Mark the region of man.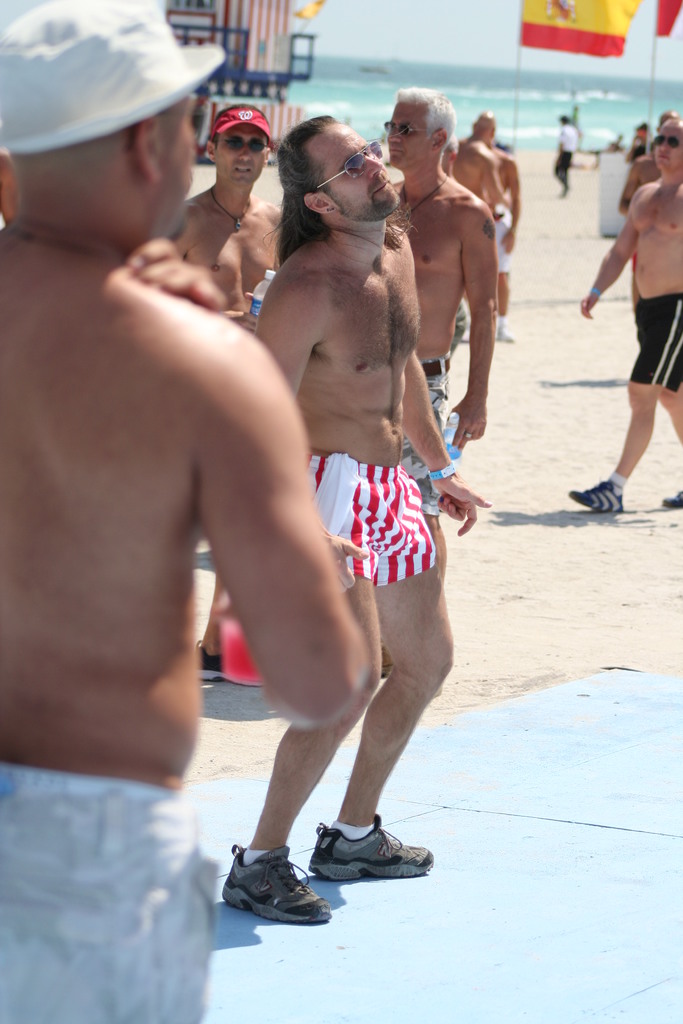
Region: region(552, 111, 682, 518).
